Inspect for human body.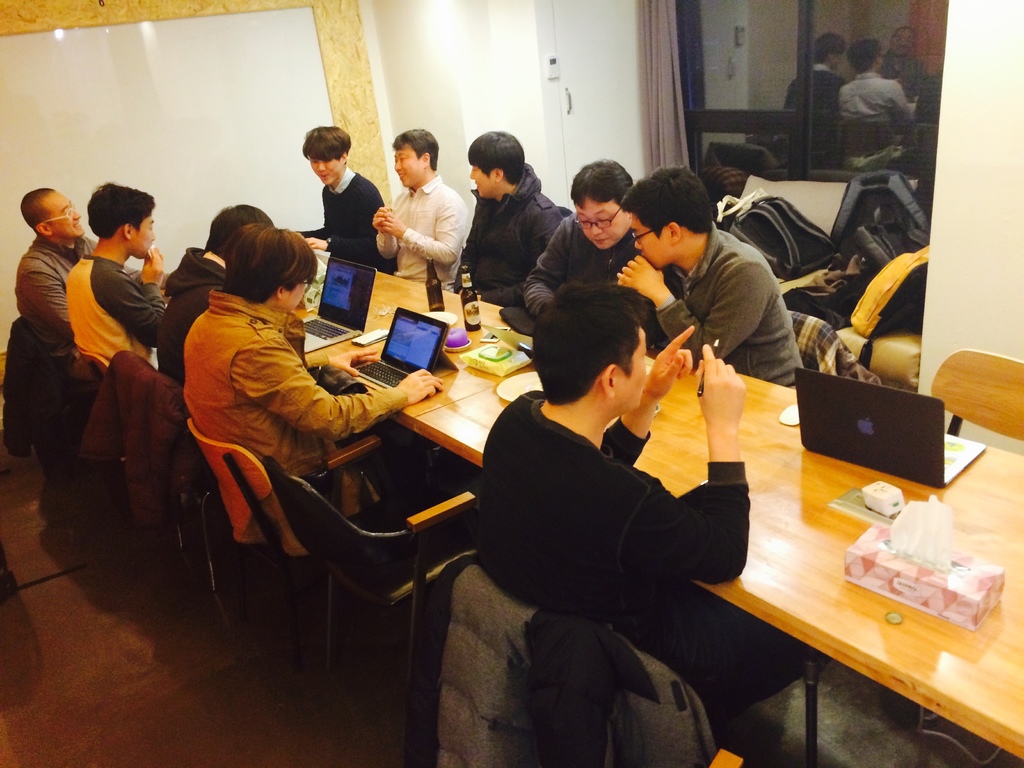
Inspection: <region>522, 162, 643, 308</region>.
